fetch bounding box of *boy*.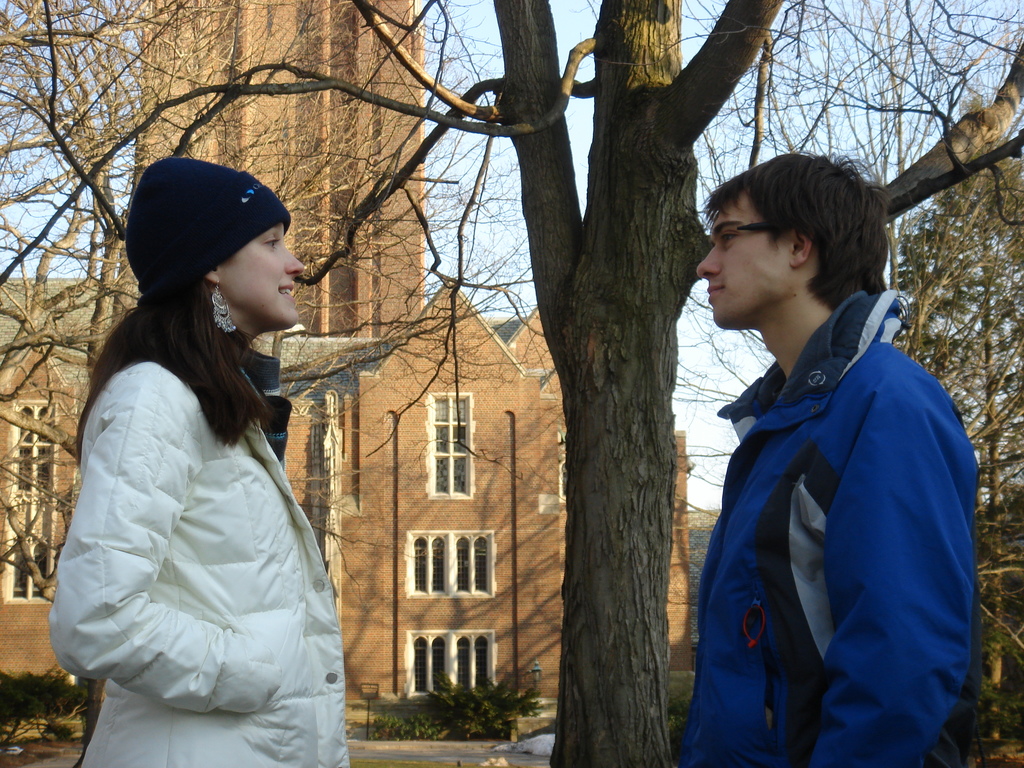
Bbox: (665,147,985,756).
